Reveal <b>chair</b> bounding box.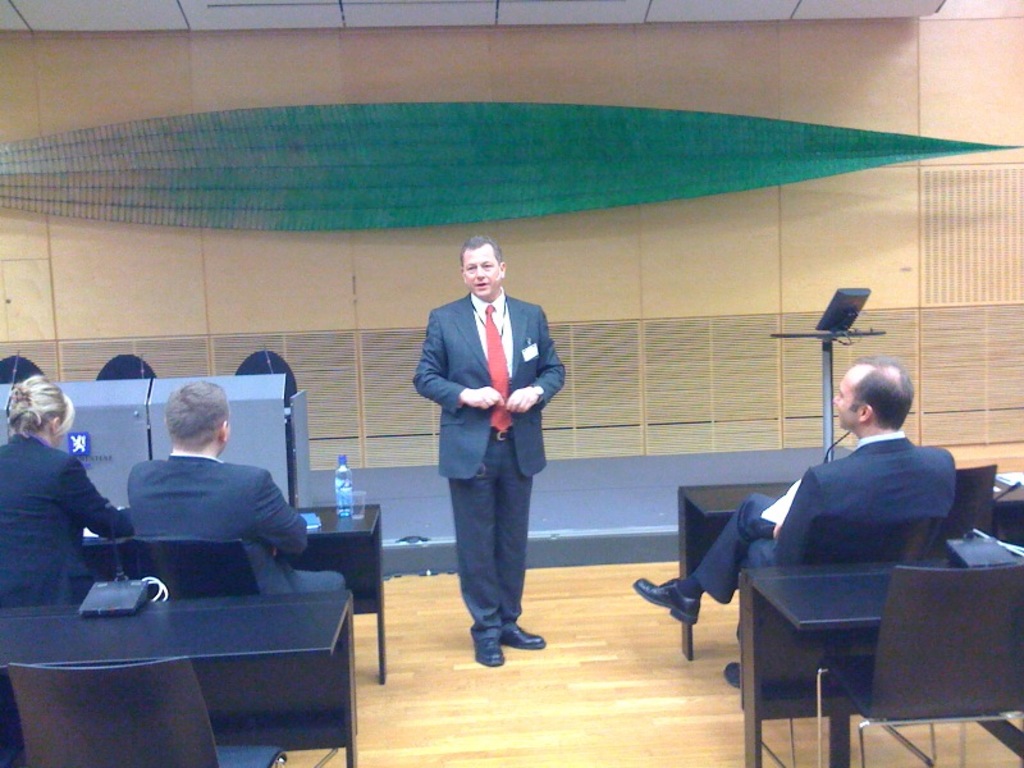
Revealed: 813, 556, 1023, 767.
